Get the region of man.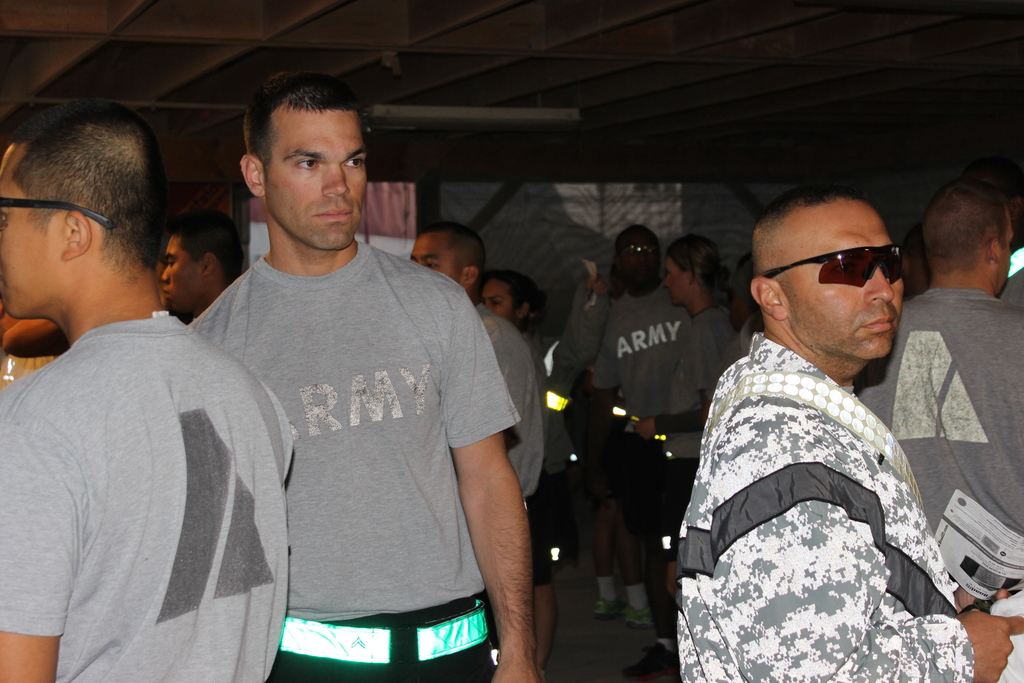
(left=194, top=63, right=535, bottom=682).
